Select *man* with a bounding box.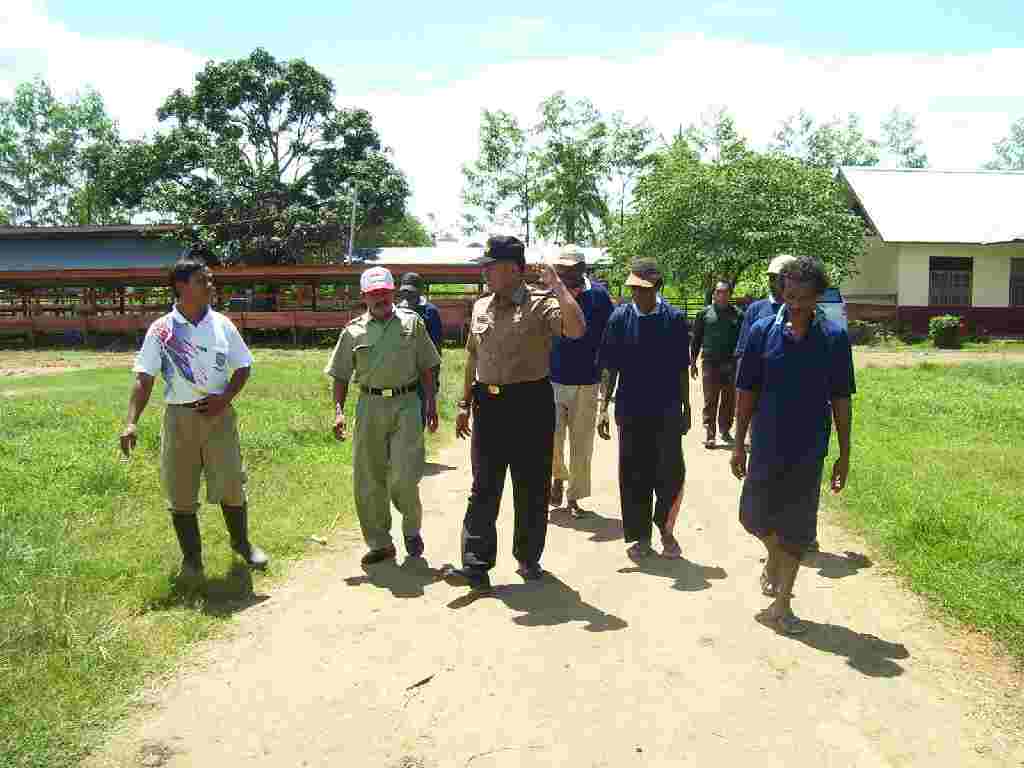
(left=690, top=271, right=748, bottom=446).
